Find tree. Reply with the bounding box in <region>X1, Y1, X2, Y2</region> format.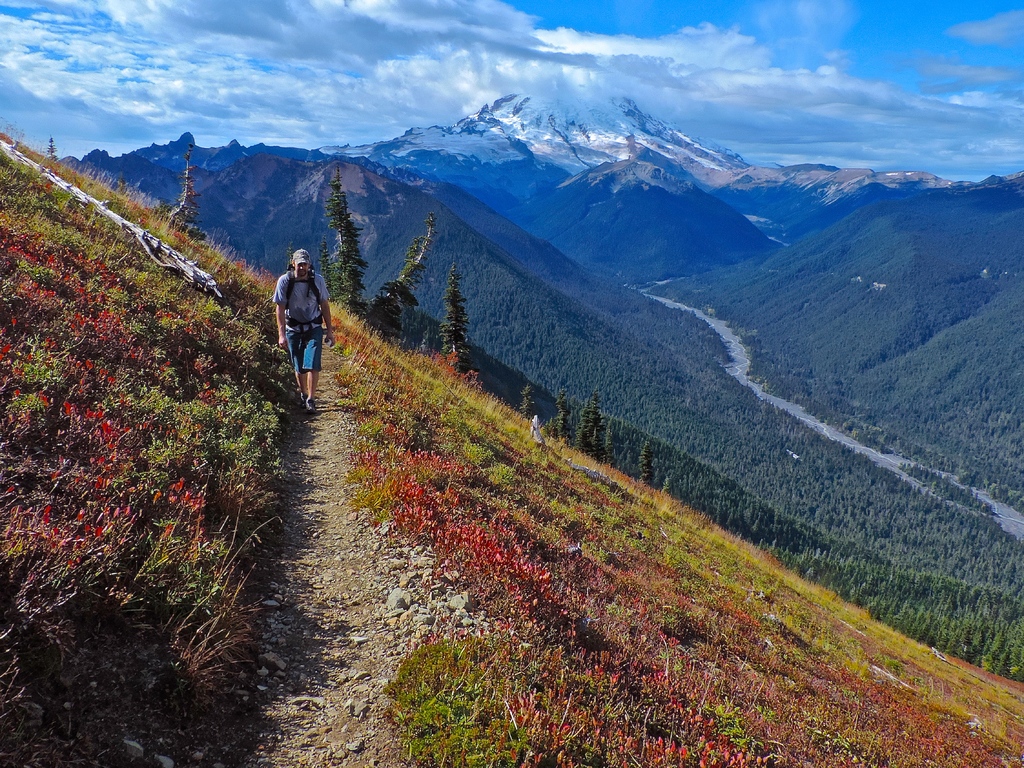
<region>636, 440, 652, 484</region>.
